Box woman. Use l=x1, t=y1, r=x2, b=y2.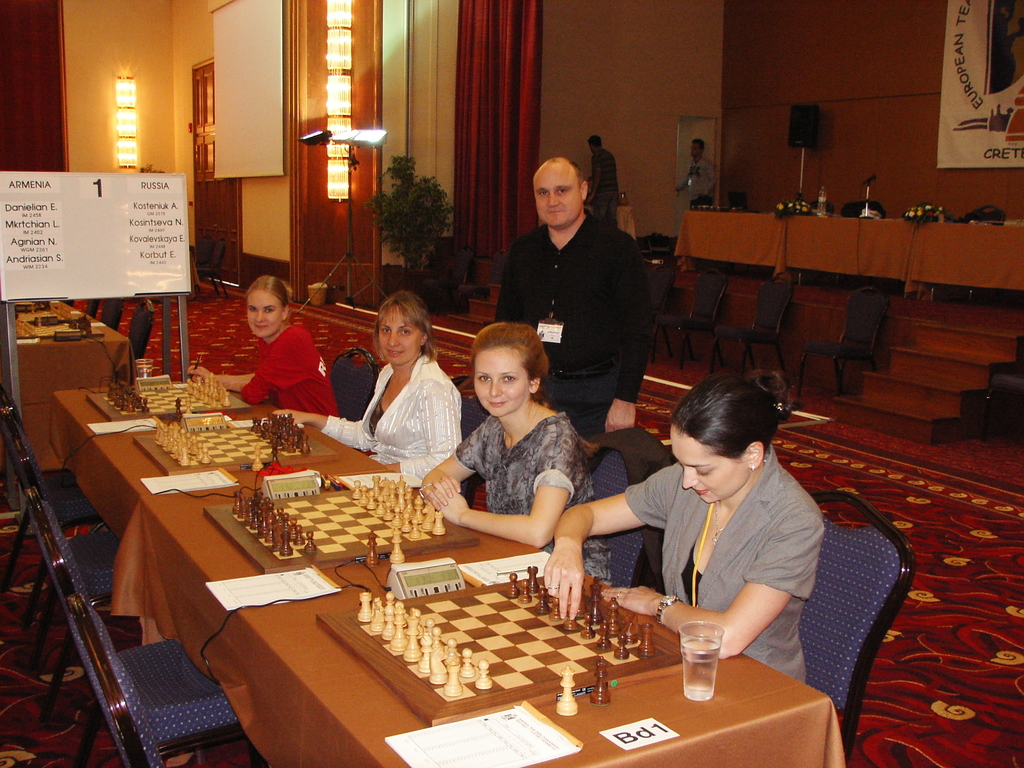
l=542, t=367, r=822, b=686.
